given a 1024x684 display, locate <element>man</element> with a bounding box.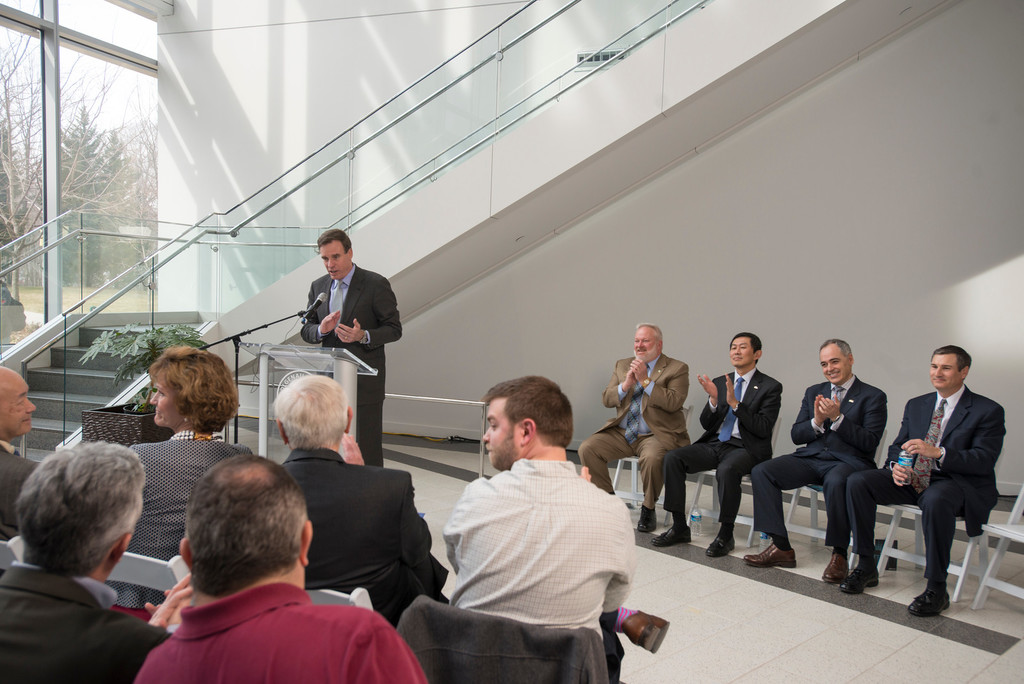
Located: 653 334 785 558.
